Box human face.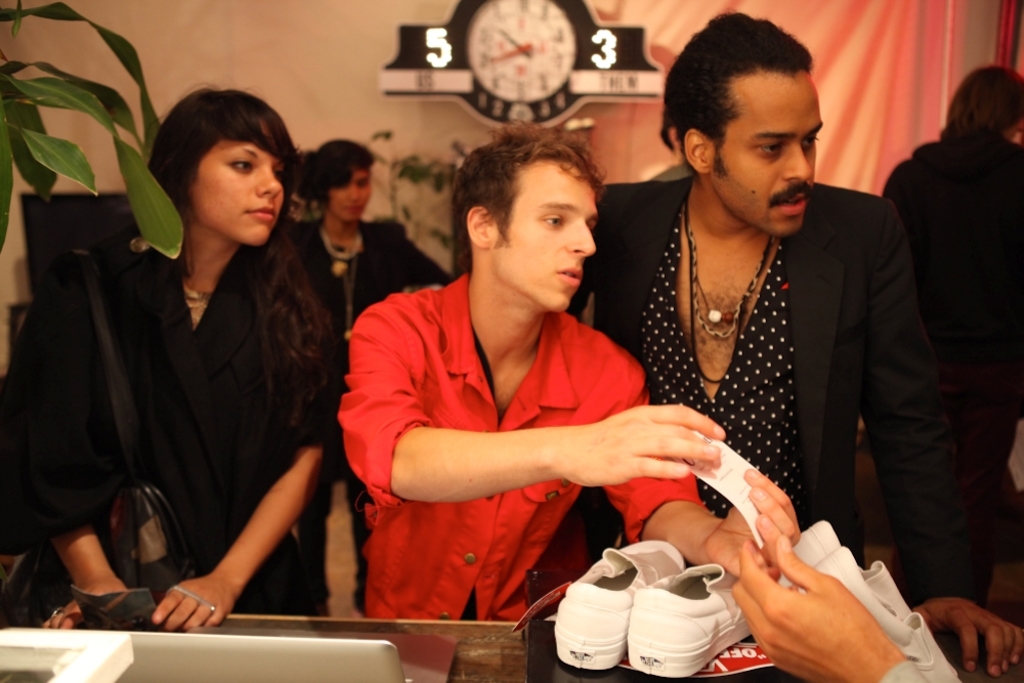
x1=330 y1=171 x2=373 y2=213.
